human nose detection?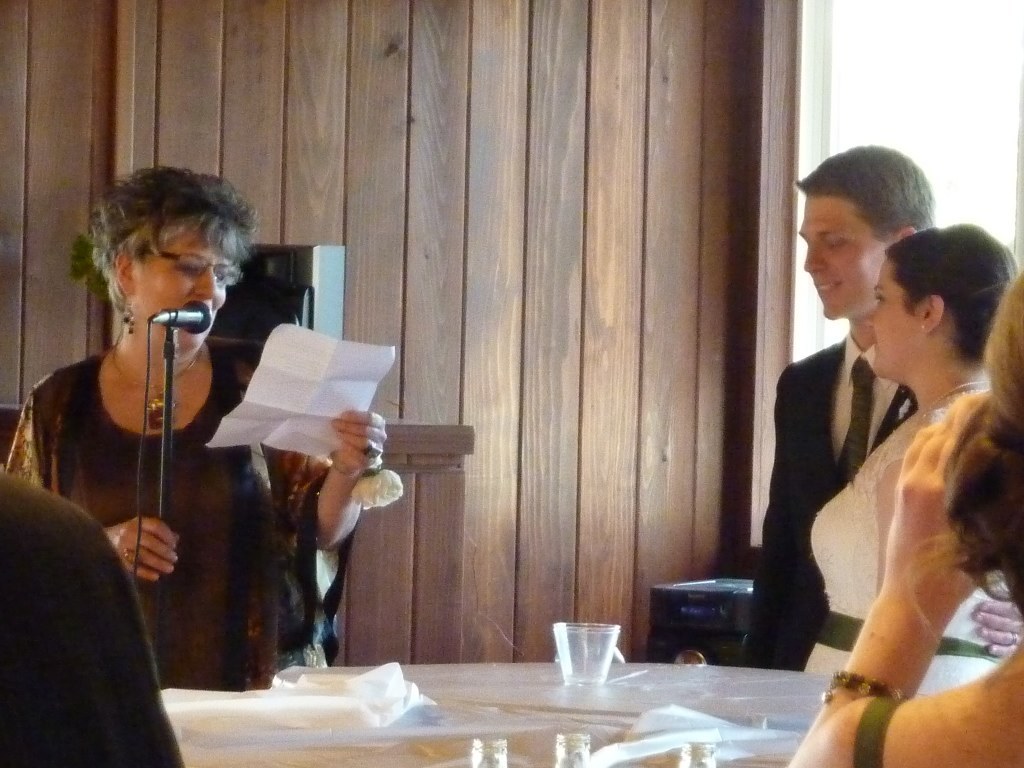
locate(862, 309, 876, 325)
